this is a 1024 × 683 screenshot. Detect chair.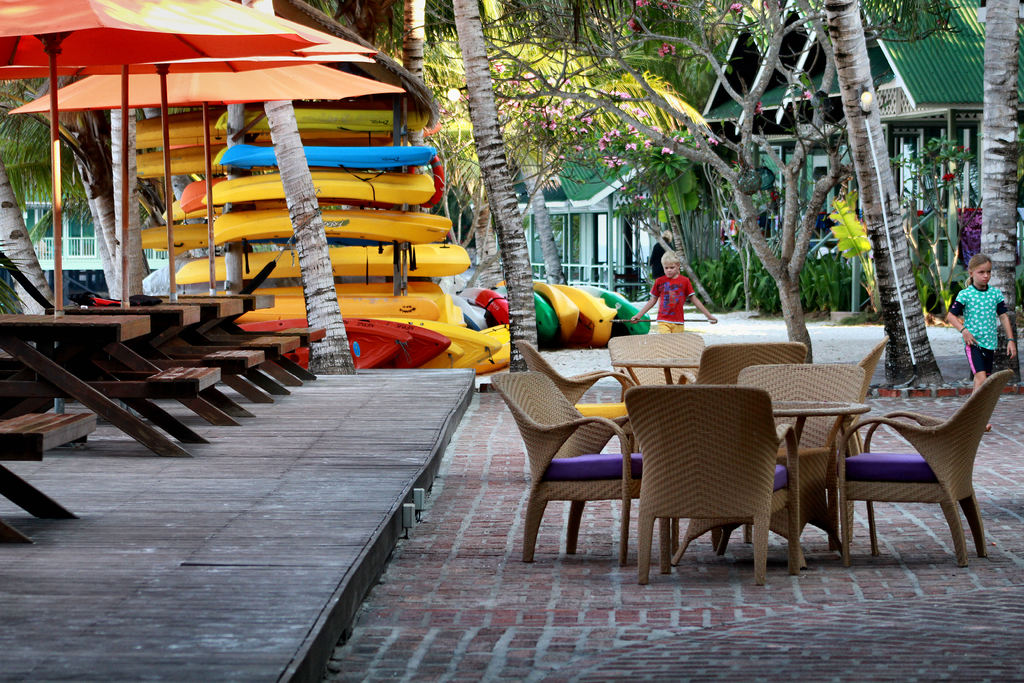
x1=711 y1=358 x2=868 y2=564.
